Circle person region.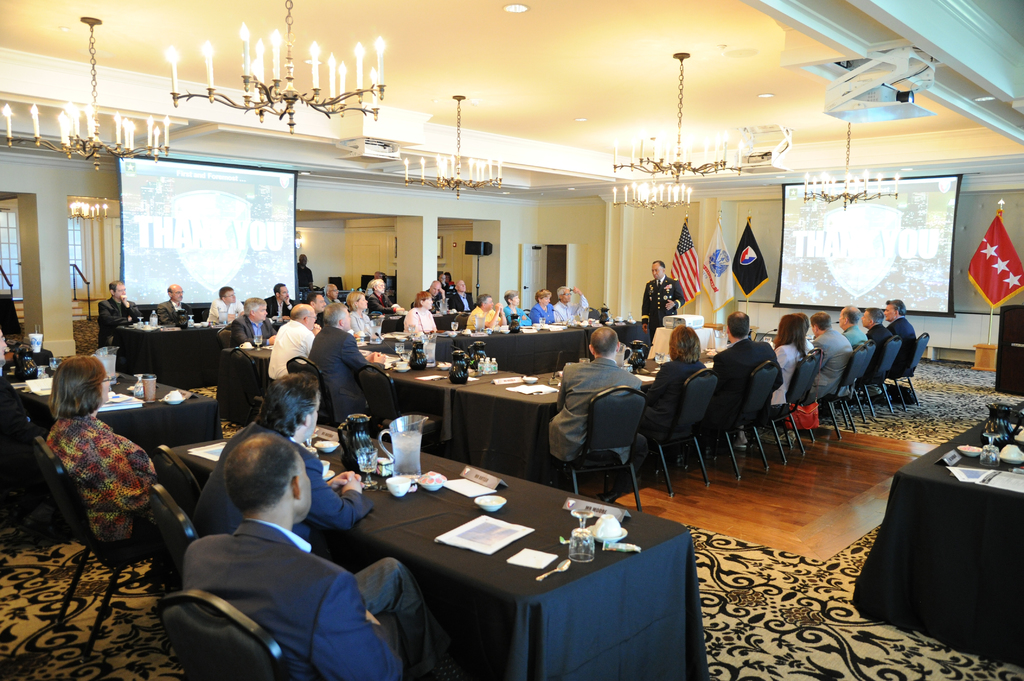
Region: <region>546, 326, 646, 470</region>.
